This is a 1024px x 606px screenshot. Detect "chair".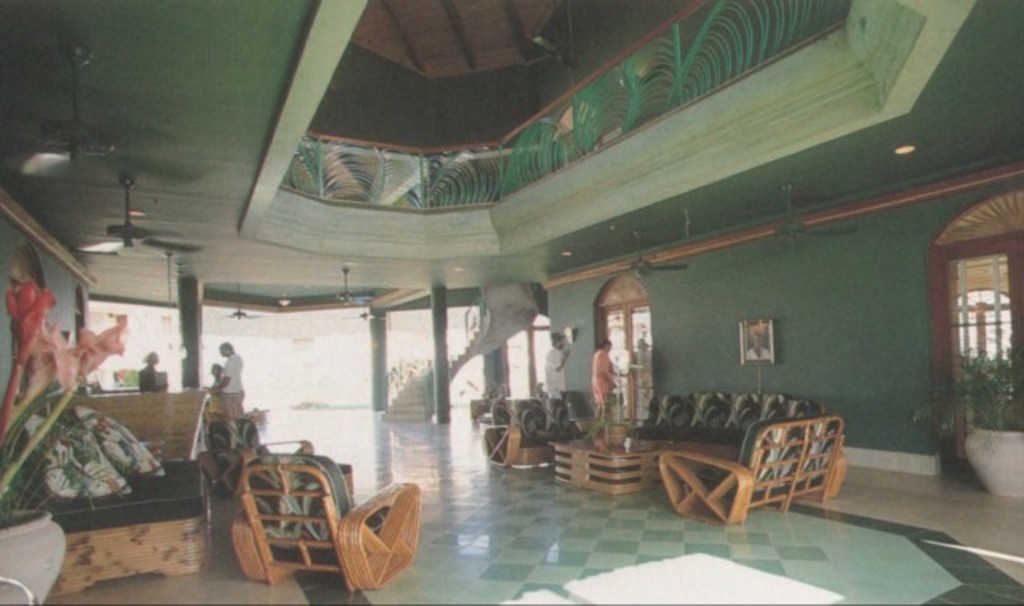
region(677, 397, 826, 534).
